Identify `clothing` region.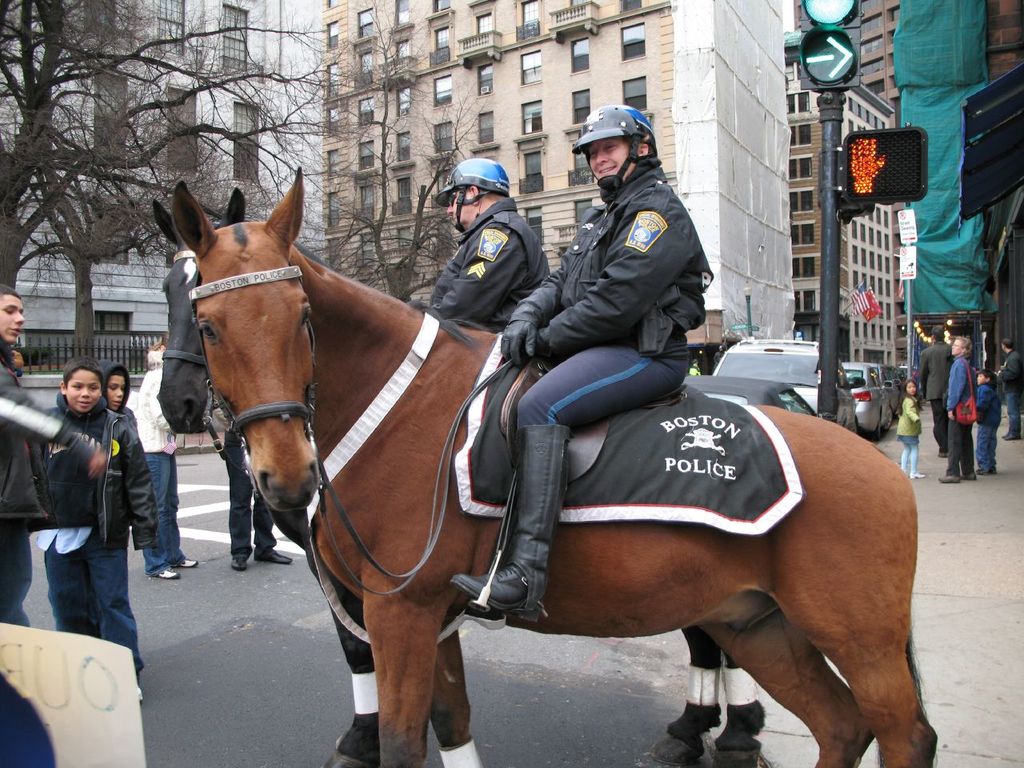
Region: select_region(22, 346, 141, 654).
